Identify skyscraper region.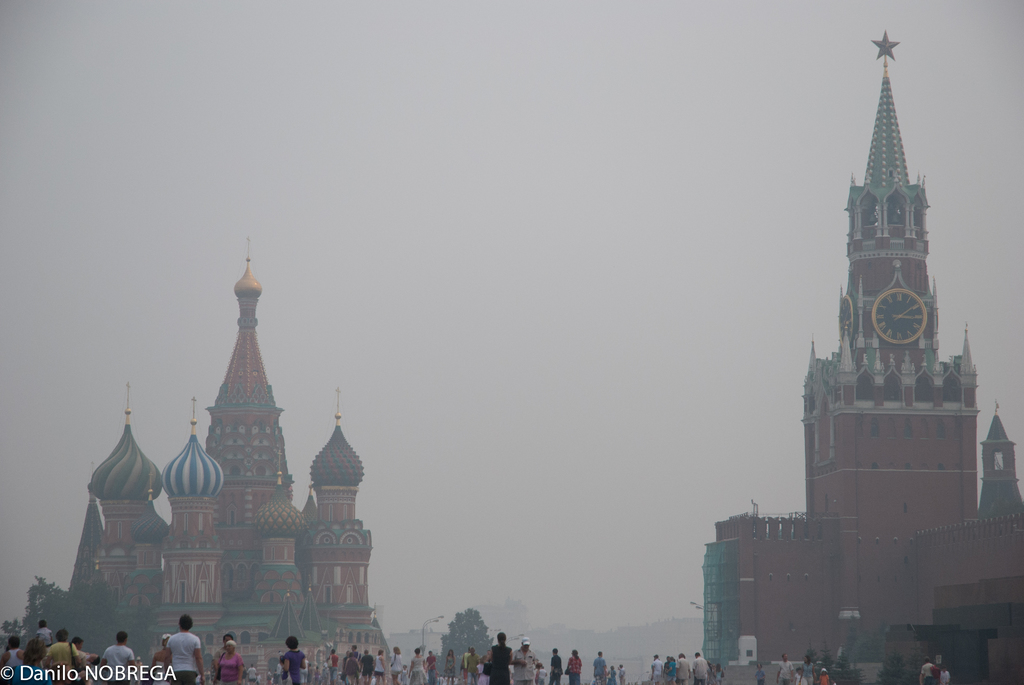
Region: <region>644, 44, 1009, 656</region>.
